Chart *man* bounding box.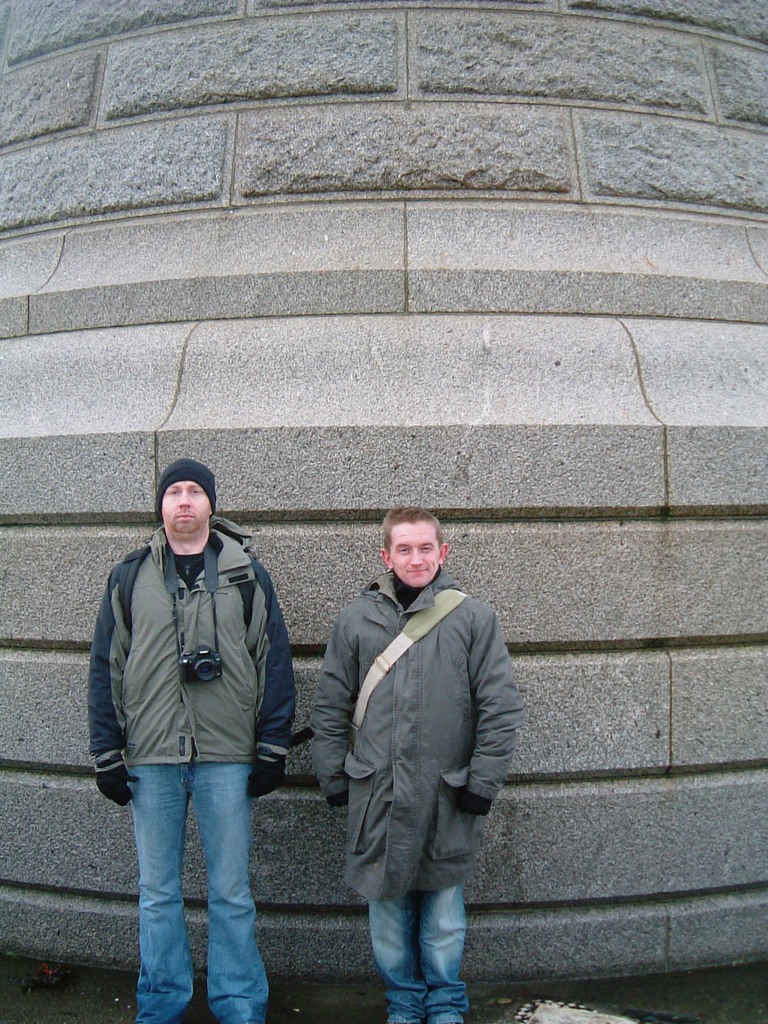
Charted: crop(88, 455, 300, 1023).
